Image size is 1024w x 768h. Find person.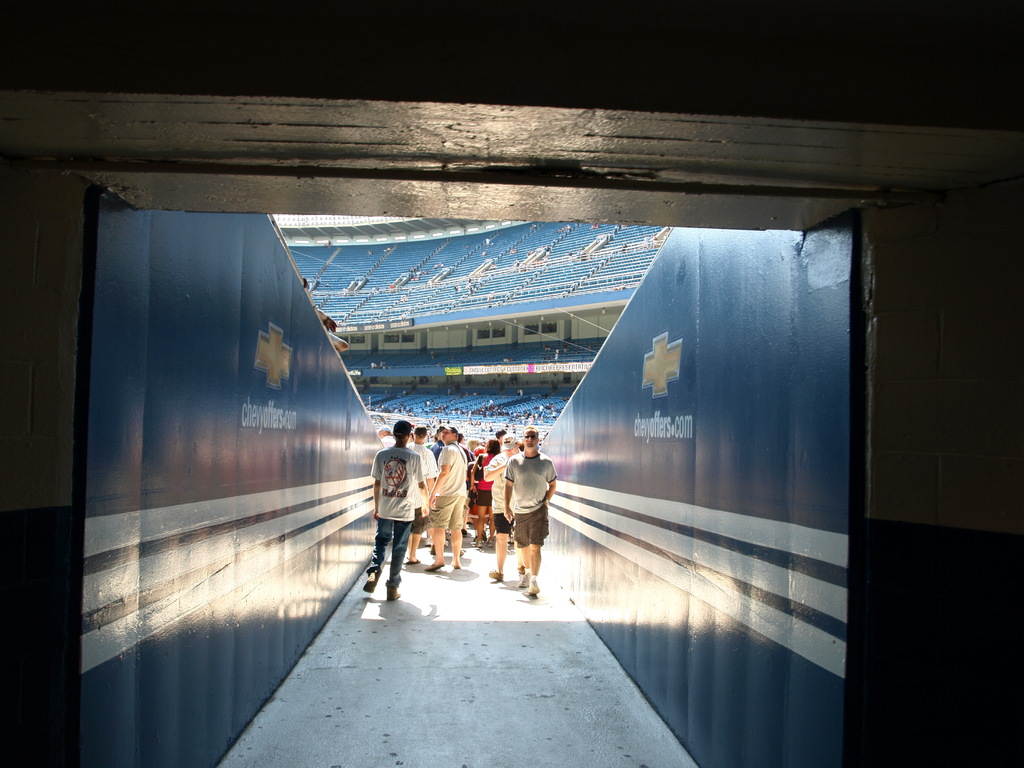
<region>486, 431, 525, 582</region>.
